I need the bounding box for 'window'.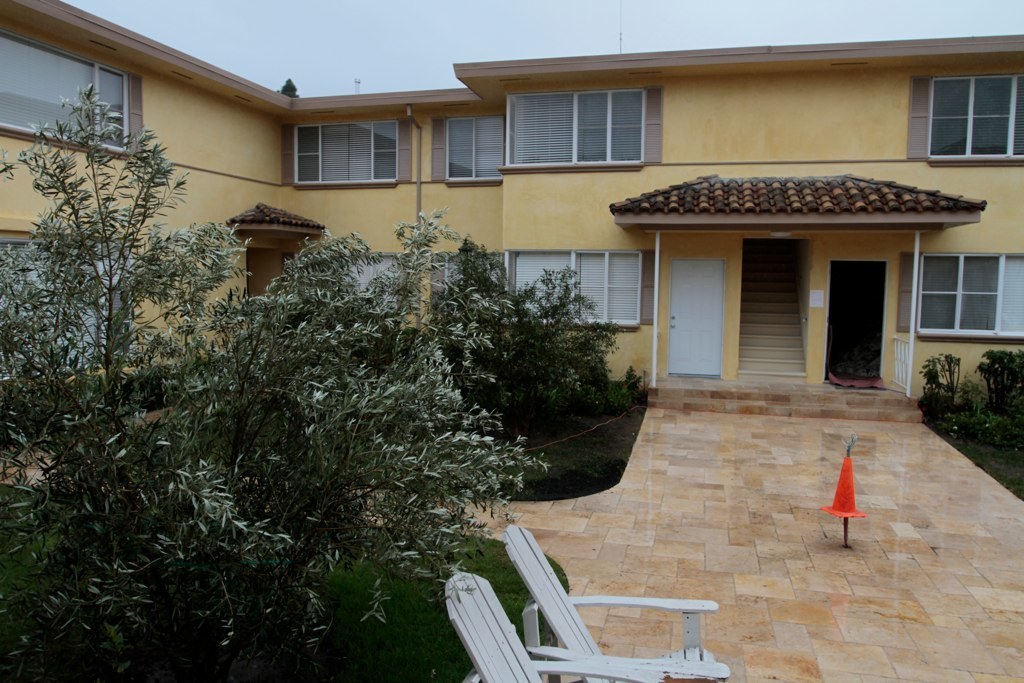
Here it is: 918/254/1017/335.
